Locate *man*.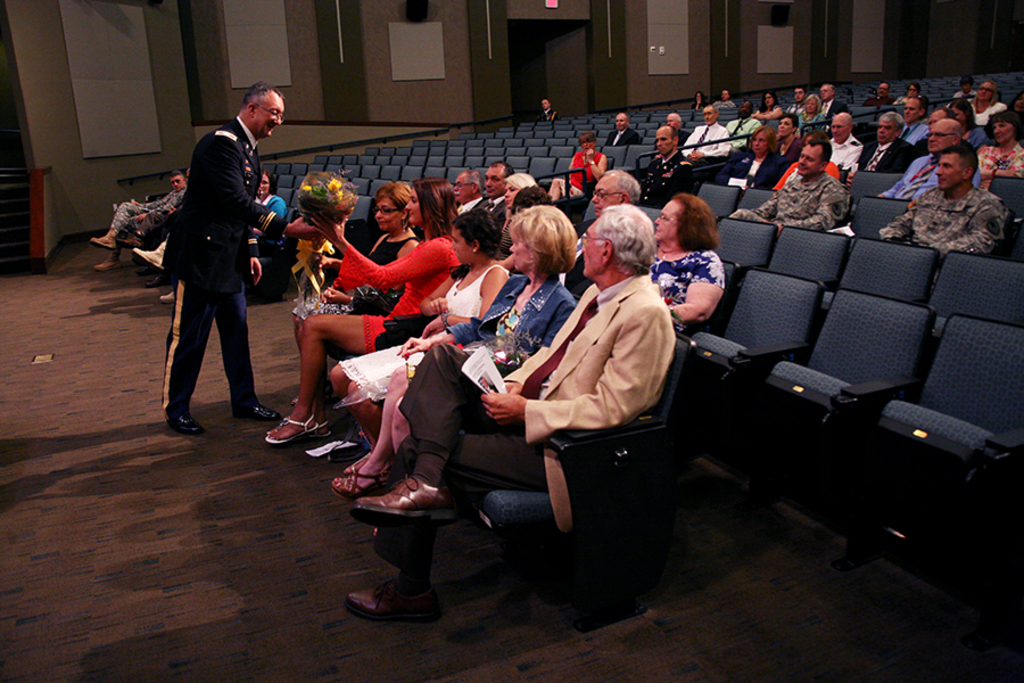
Bounding box: box=[448, 166, 484, 211].
